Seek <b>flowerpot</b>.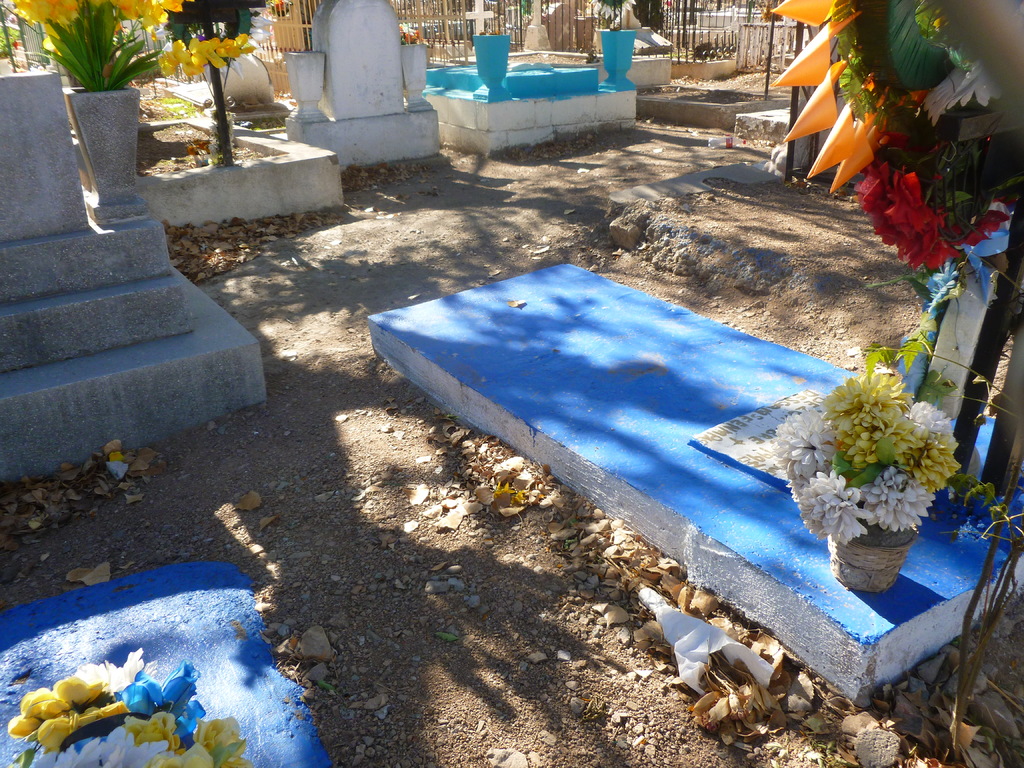
box(63, 81, 149, 207).
